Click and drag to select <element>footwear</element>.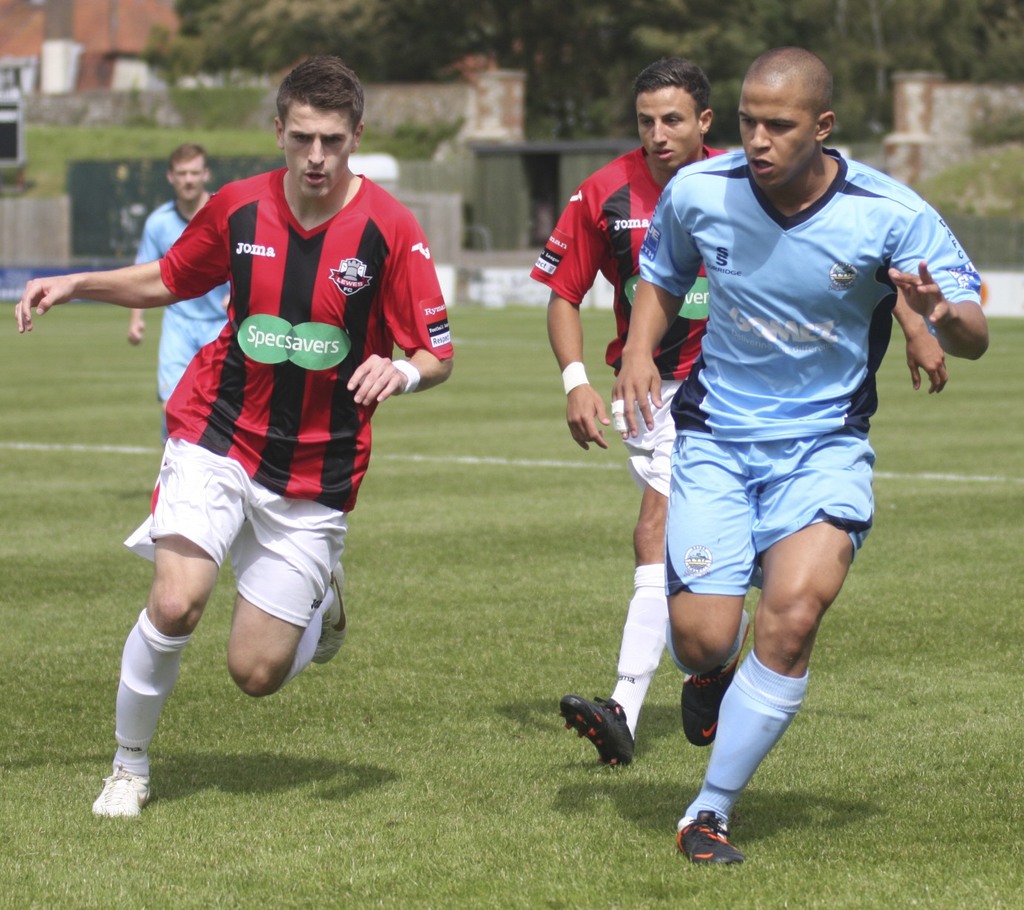
Selection: [556, 696, 637, 770].
